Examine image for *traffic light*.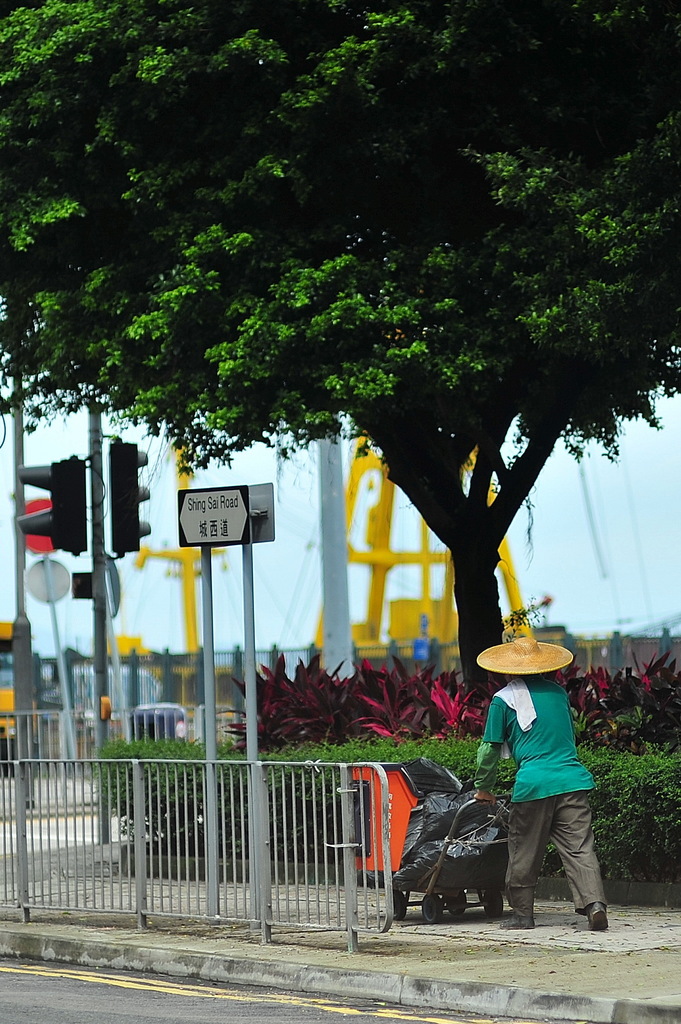
Examination result: crop(16, 452, 84, 559).
